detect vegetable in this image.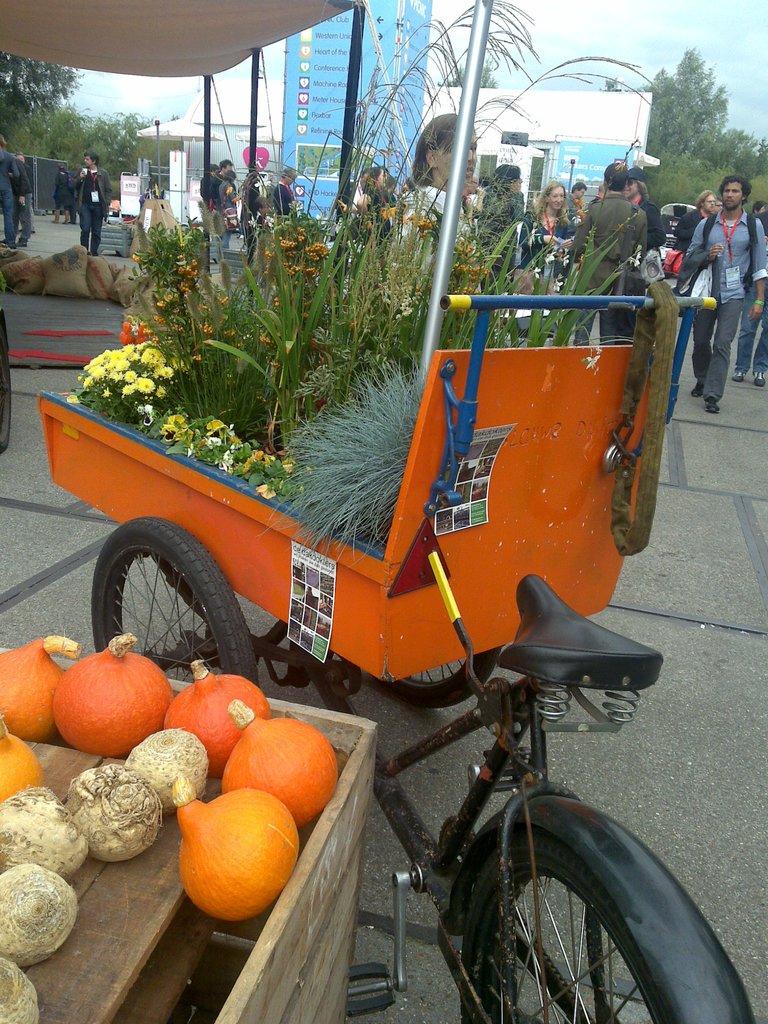
Detection: <bbox>220, 703, 346, 837</bbox>.
